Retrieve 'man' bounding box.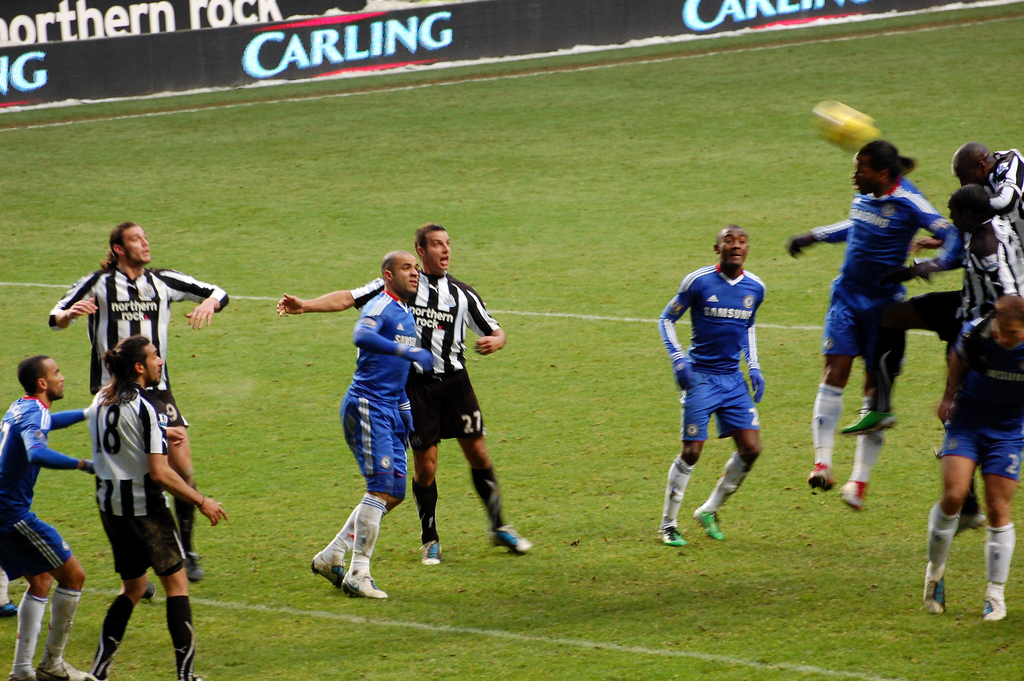
Bounding box: rect(918, 291, 1023, 627).
